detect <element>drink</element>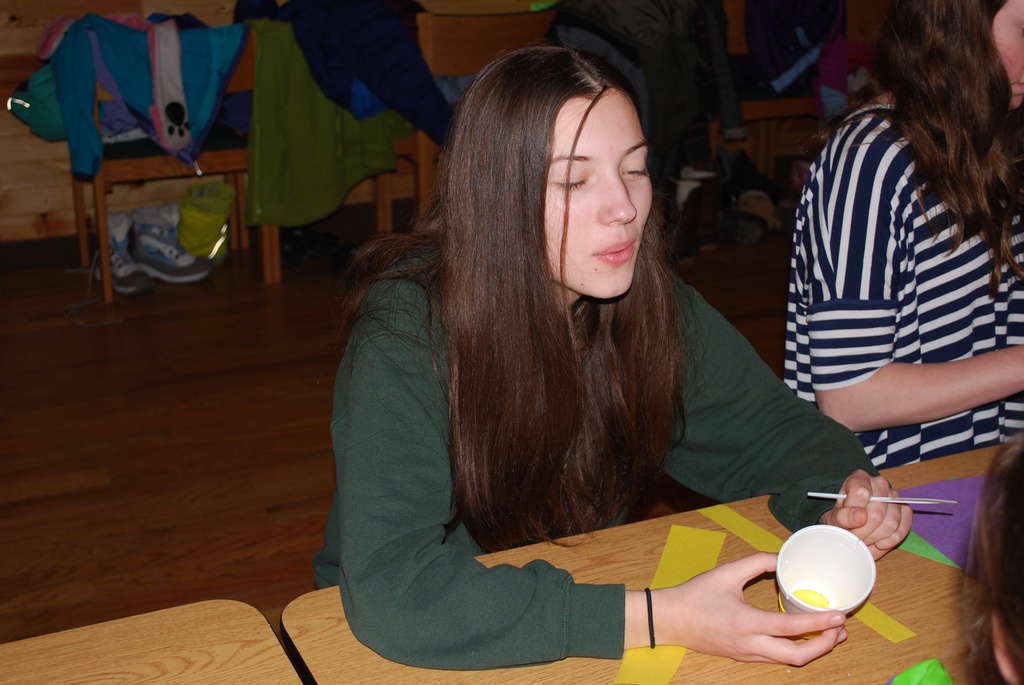
x1=790, y1=592, x2=829, y2=611
